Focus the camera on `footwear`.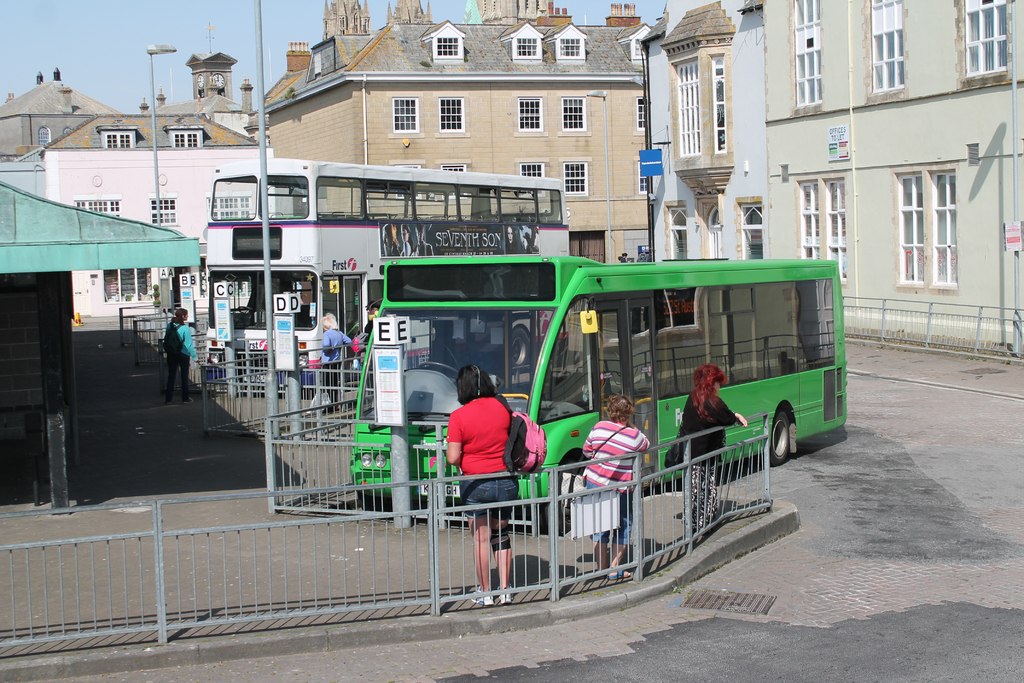
Focus region: pyautogui.locateOnScreen(497, 584, 517, 607).
